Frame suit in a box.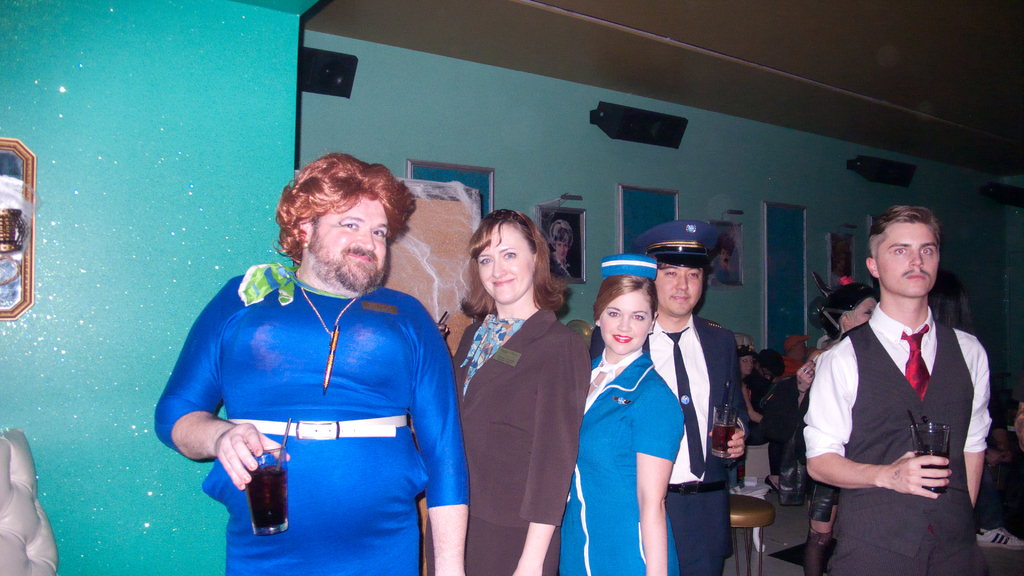
x1=467, y1=257, x2=579, y2=568.
